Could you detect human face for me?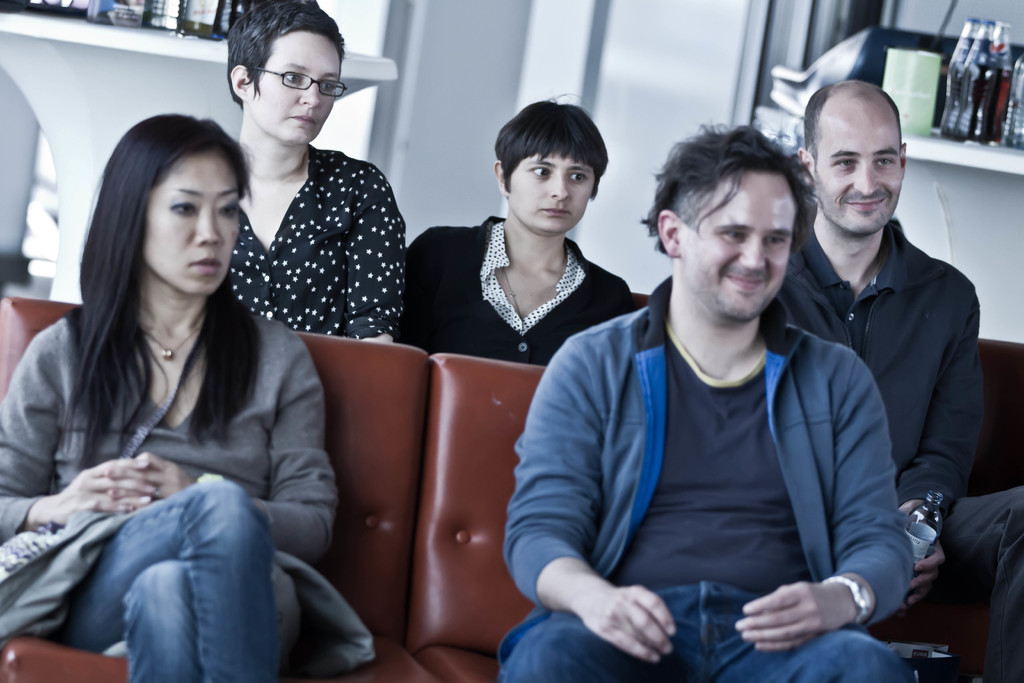
Detection result: x1=682 y1=172 x2=790 y2=321.
